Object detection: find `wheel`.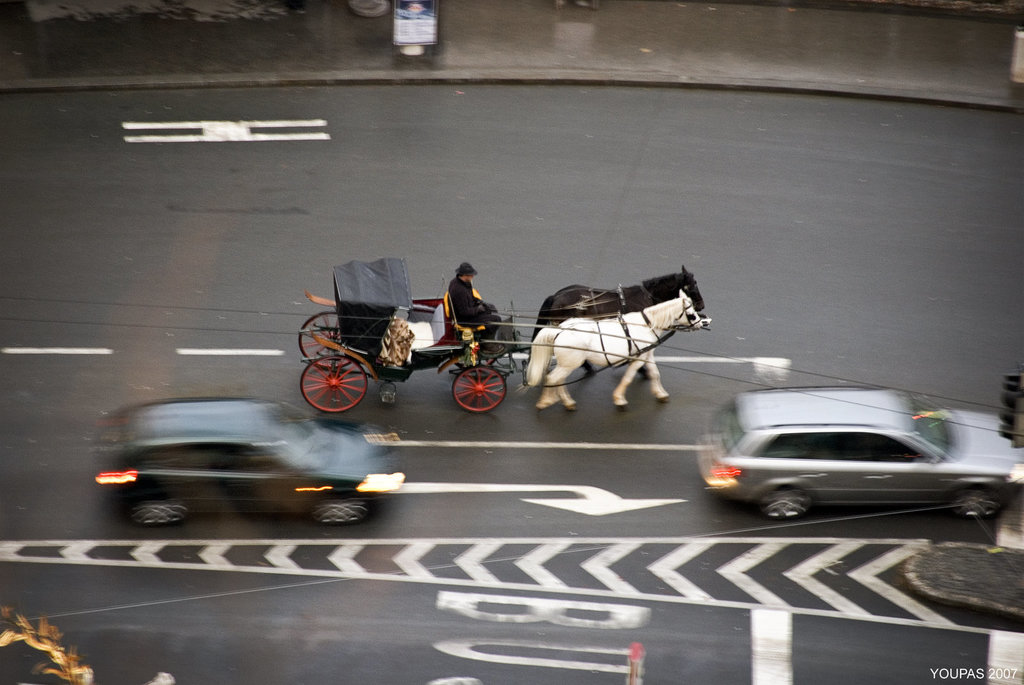
bbox(758, 490, 815, 515).
